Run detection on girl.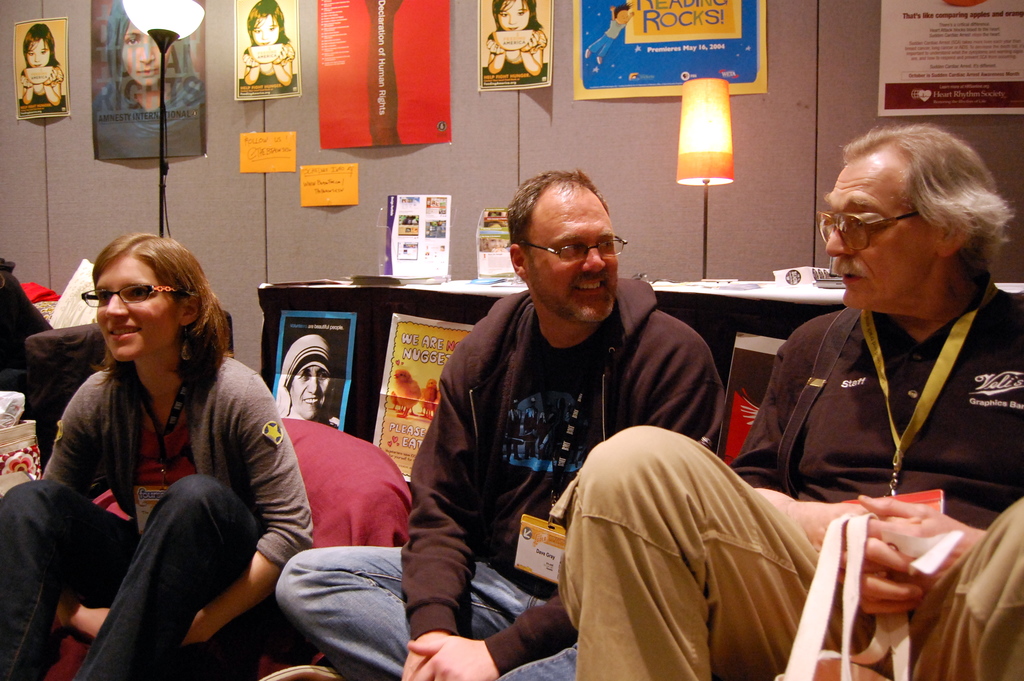
Result: pyautogui.locateOnScreen(243, 0, 295, 88).
